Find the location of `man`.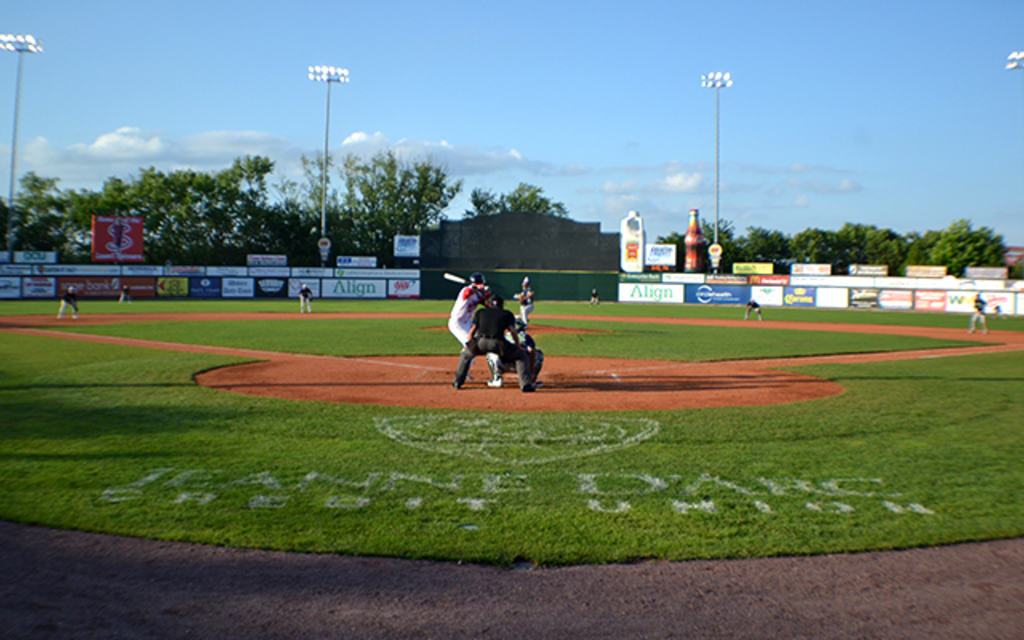
Location: region(970, 293, 992, 334).
